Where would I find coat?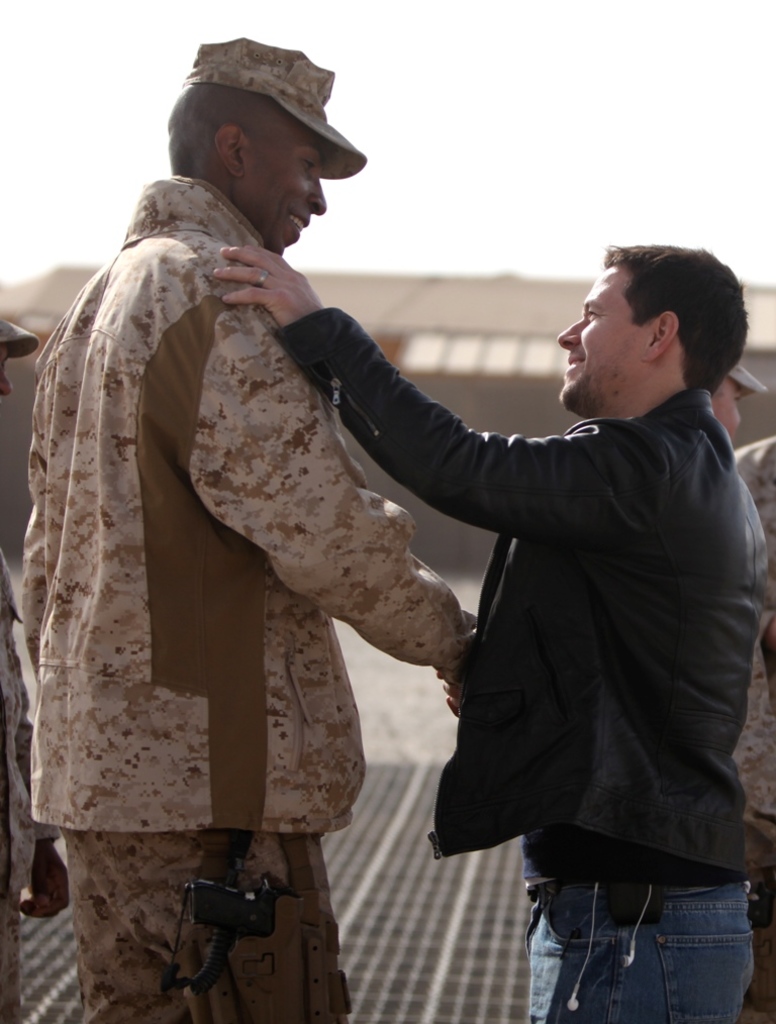
At <bbox>37, 124, 559, 927</bbox>.
